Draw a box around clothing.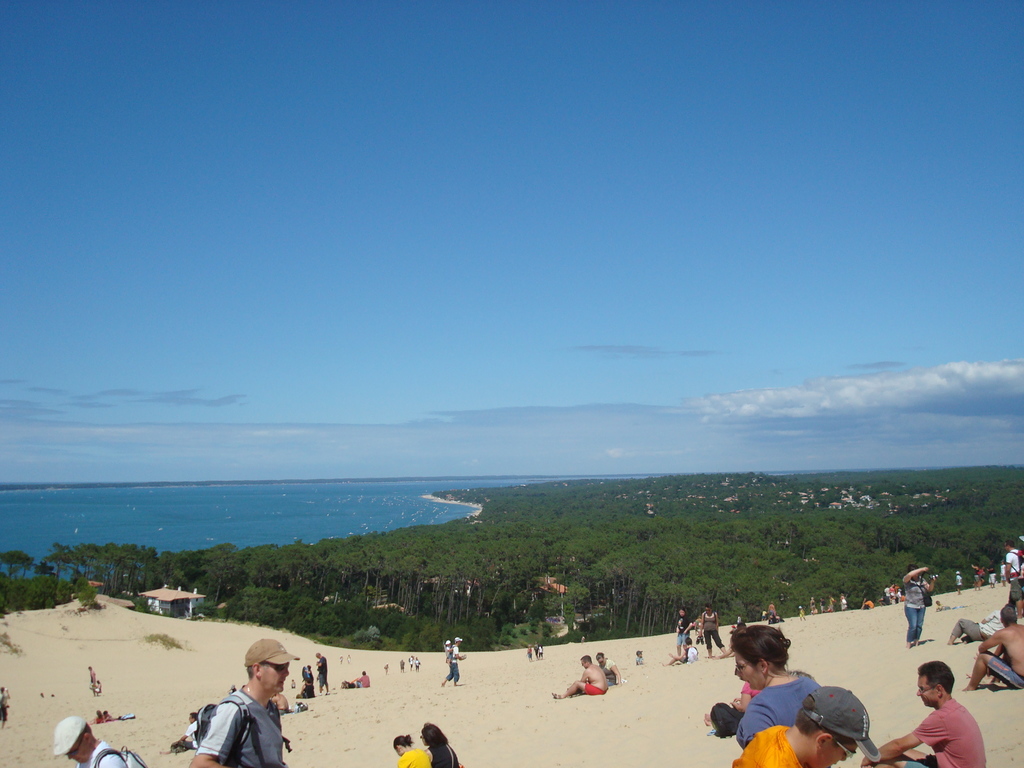
<box>598,658,623,683</box>.
